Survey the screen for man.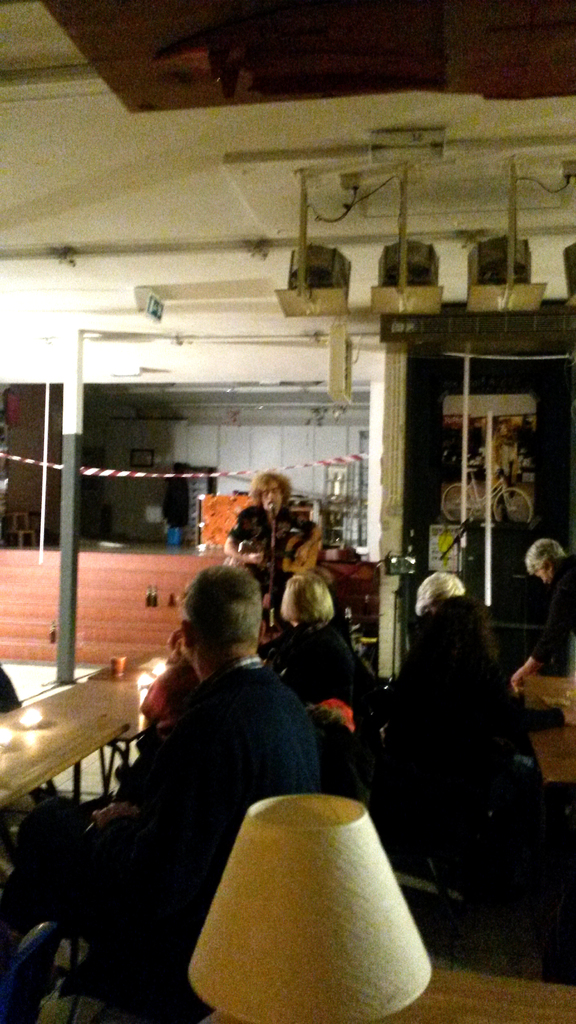
Survey found: 223, 467, 323, 600.
